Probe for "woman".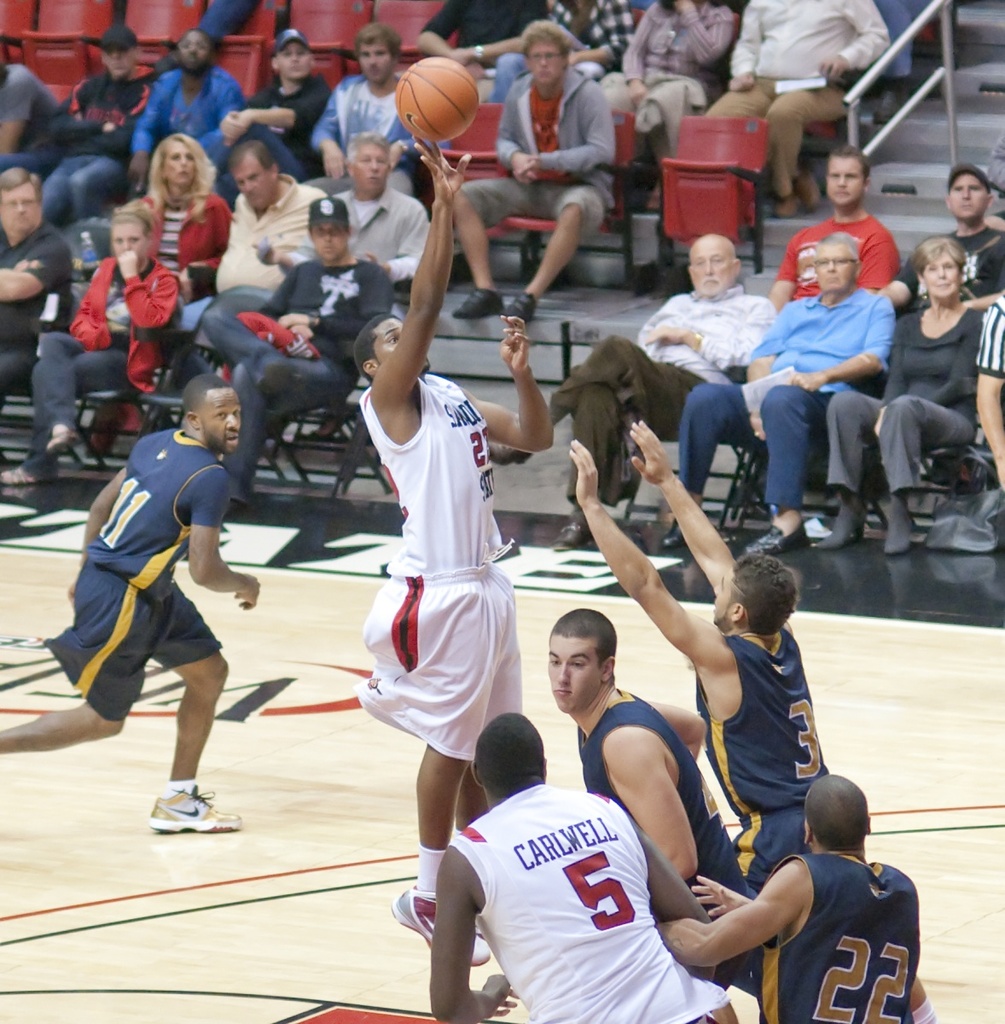
Probe result: 819/228/983/553.
